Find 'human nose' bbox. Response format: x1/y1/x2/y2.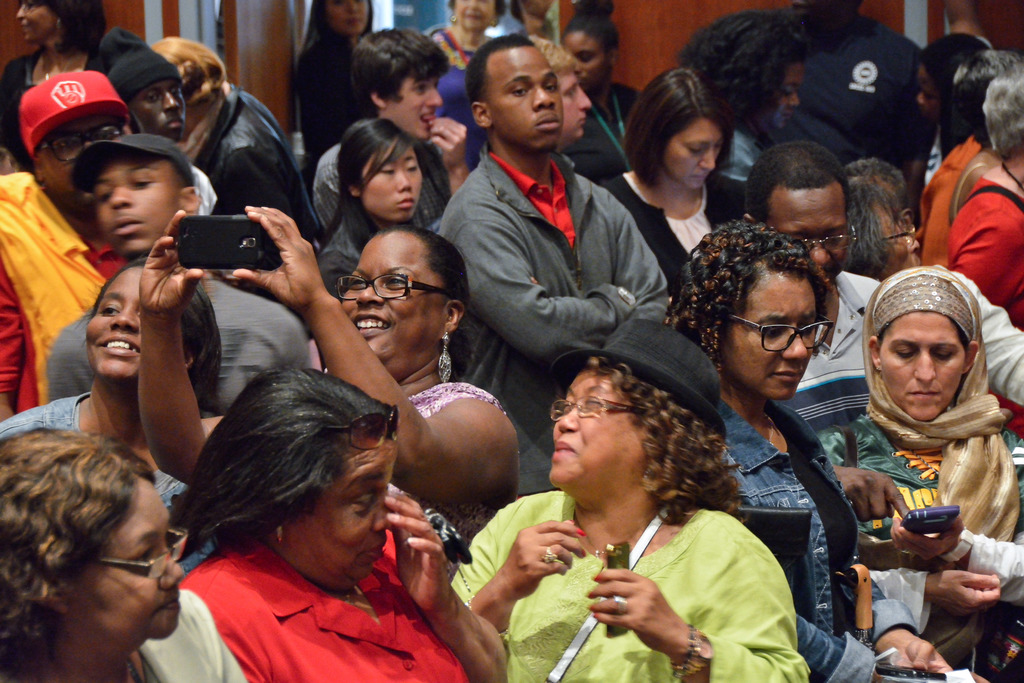
164/94/180/117.
